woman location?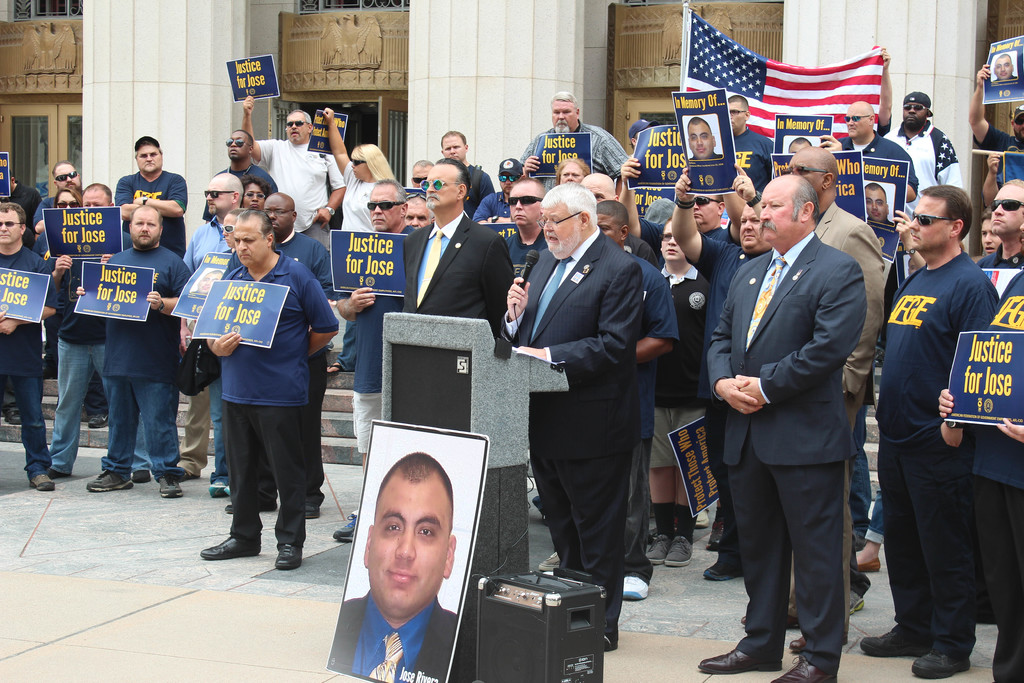
pyautogui.locateOnScreen(30, 178, 81, 322)
